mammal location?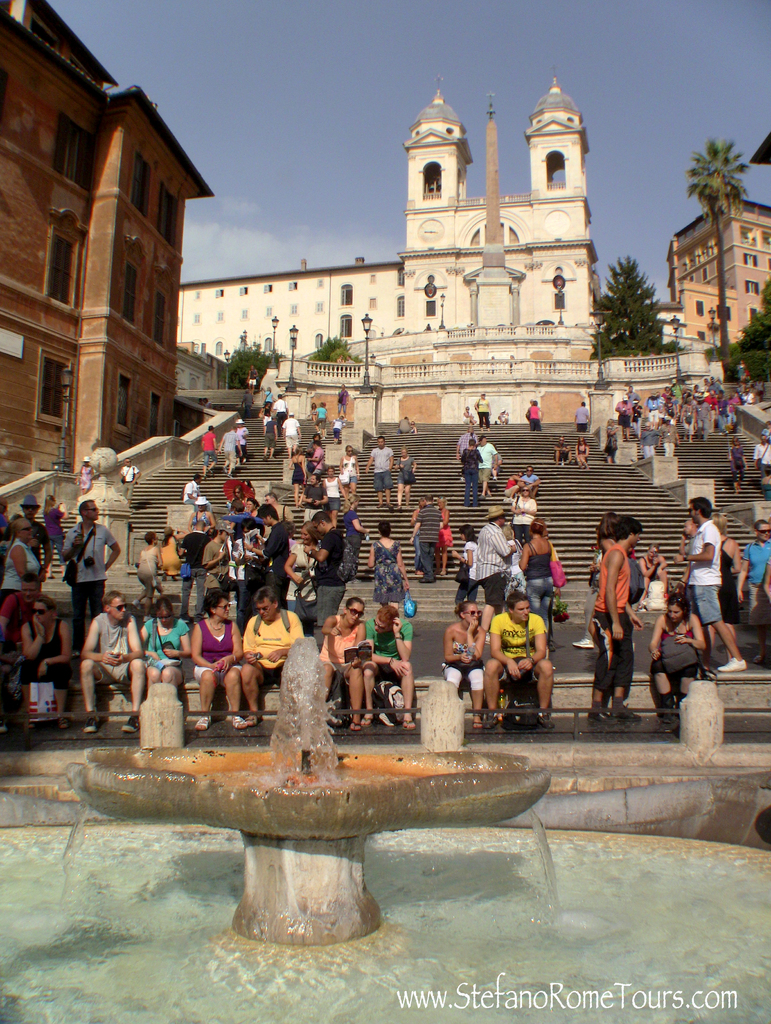
x1=638 y1=541 x2=665 y2=606
